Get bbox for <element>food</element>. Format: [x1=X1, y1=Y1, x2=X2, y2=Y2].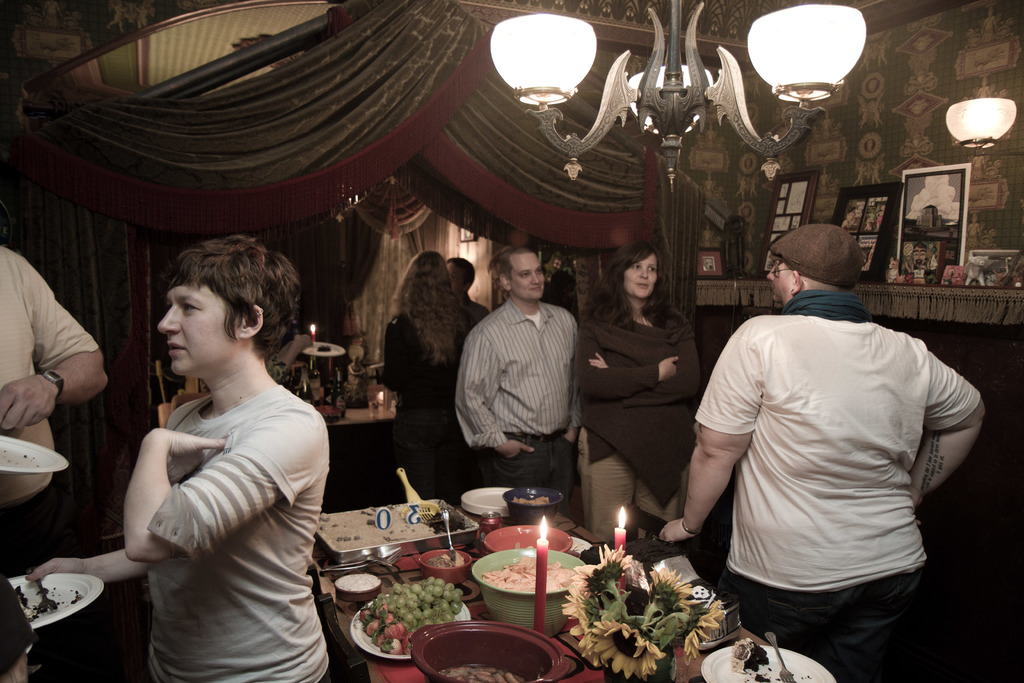
[x1=437, y1=661, x2=527, y2=682].
